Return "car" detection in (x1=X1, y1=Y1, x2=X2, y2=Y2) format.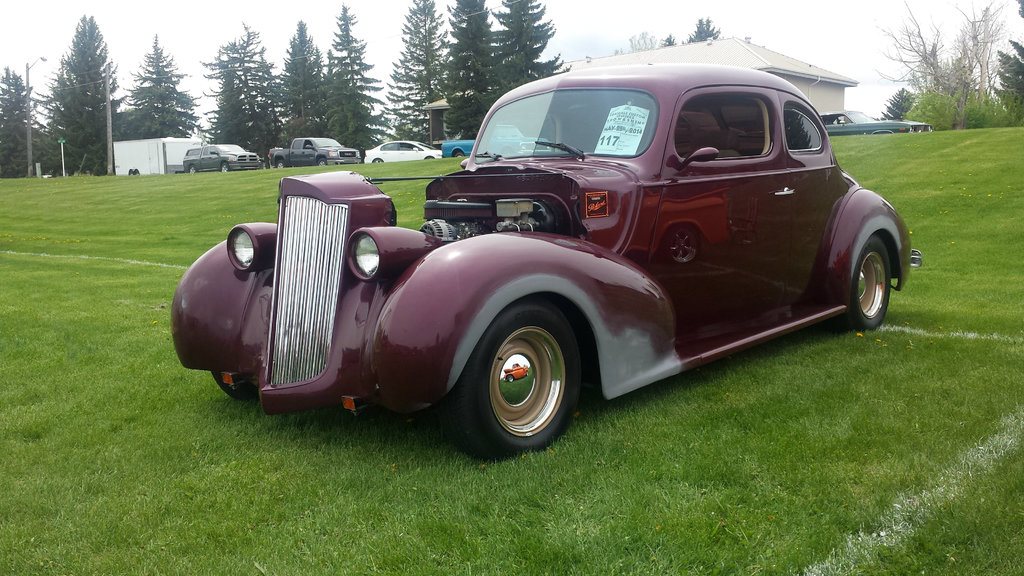
(x1=444, y1=136, x2=476, y2=159).
